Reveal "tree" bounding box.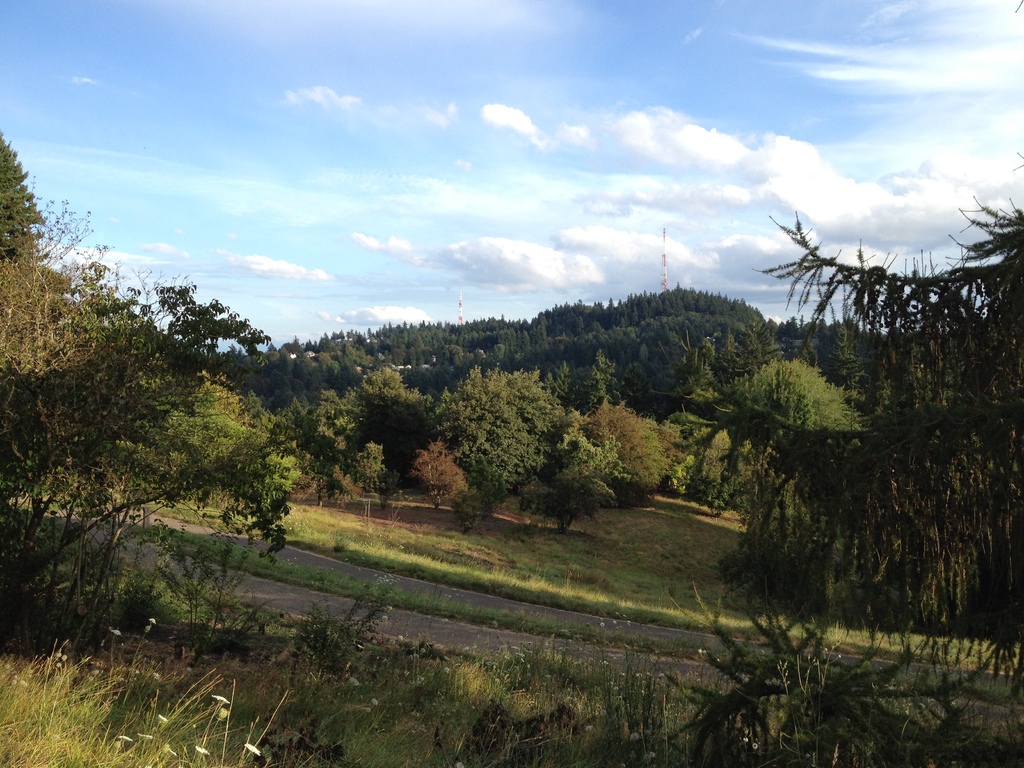
Revealed: 266 412 305 460.
